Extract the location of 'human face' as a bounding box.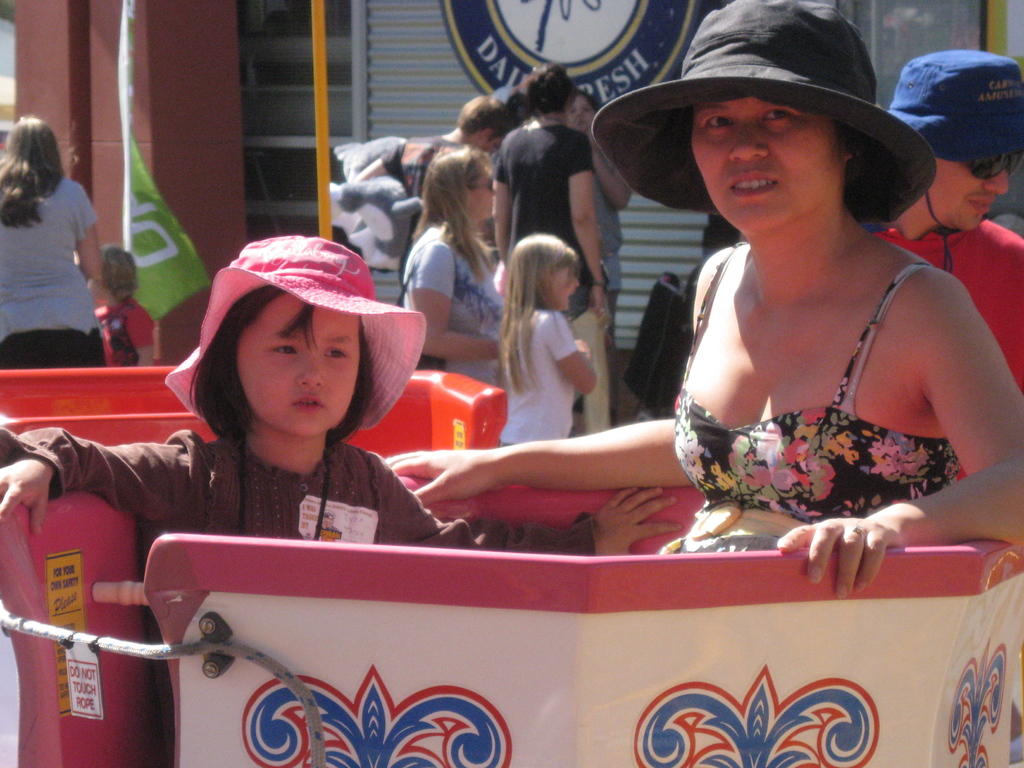
{"left": 566, "top": 95, "right": 602, "bottom": 129}.
